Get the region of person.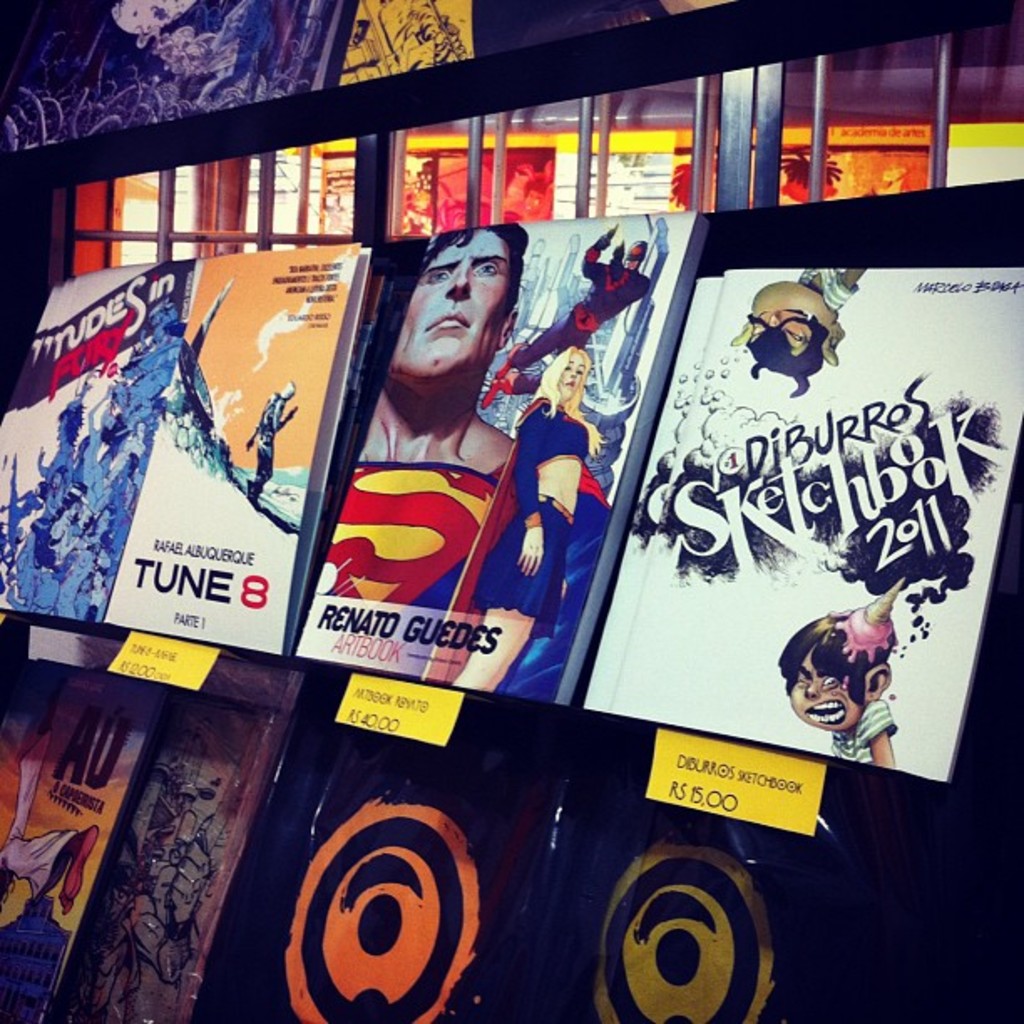
[x1=480, y1=221, x2=646, y2=412].
